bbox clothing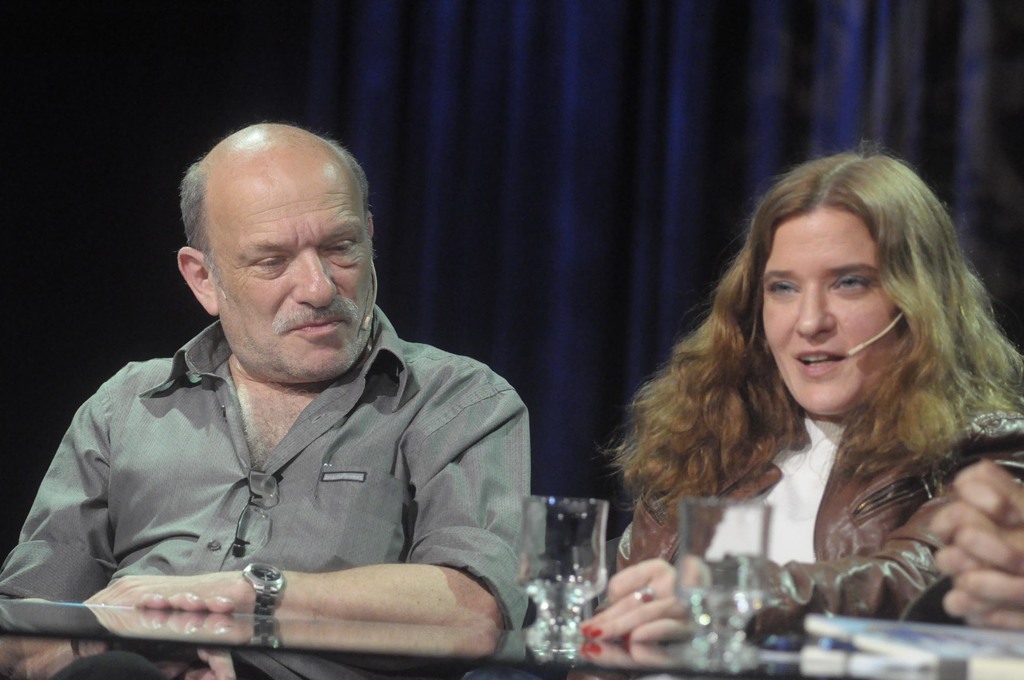
(0,310,534,638)
